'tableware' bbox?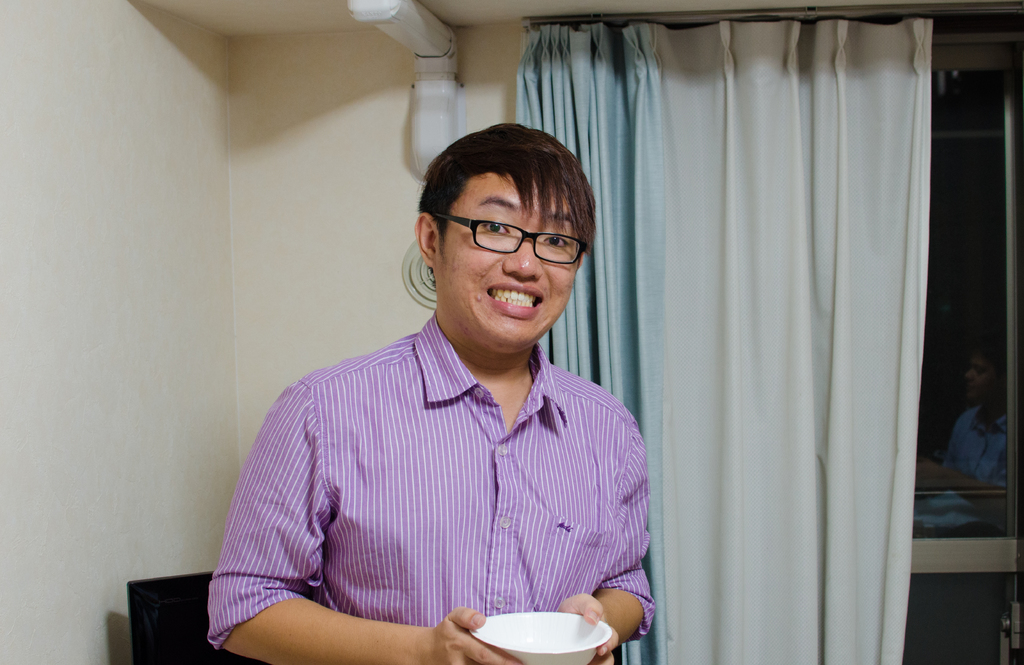
rect(470, 605, 618, 664)
